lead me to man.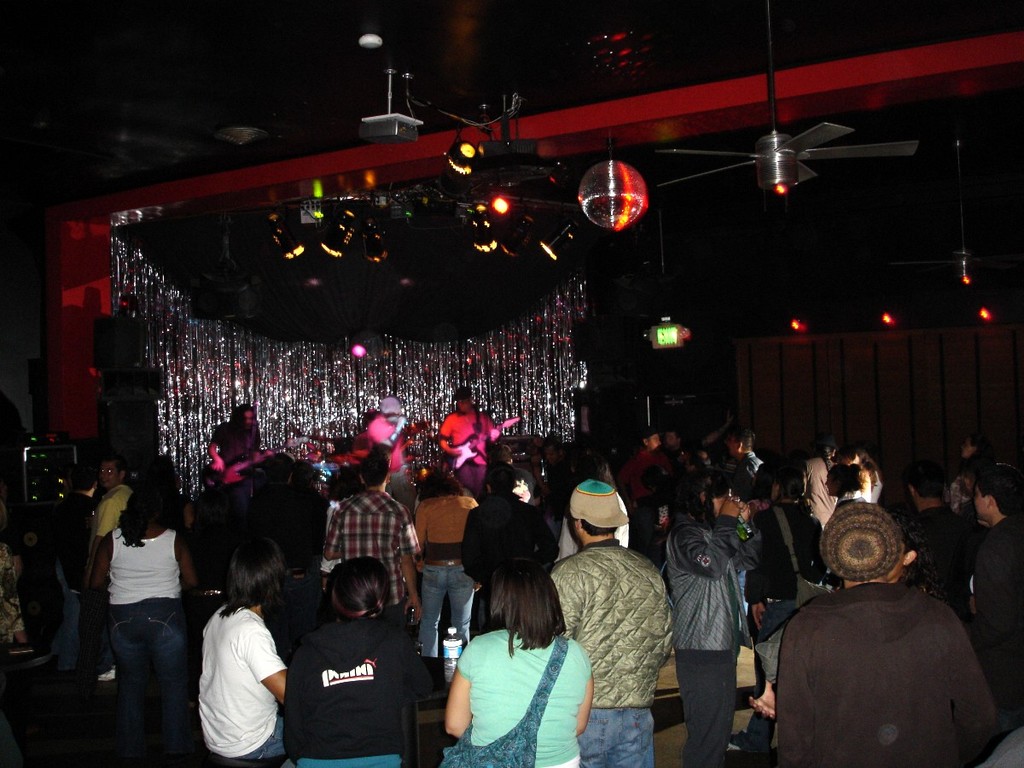
Lead to 439:389:500:491.
